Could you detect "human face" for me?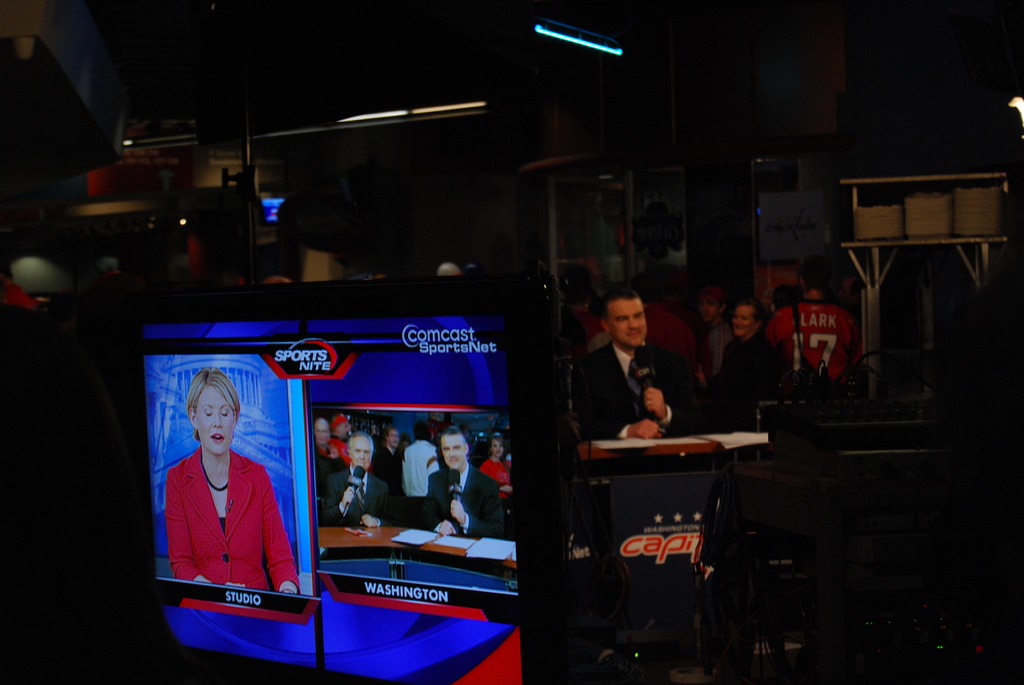
Detection result: <region>491, 434, 502, 458</region>.
